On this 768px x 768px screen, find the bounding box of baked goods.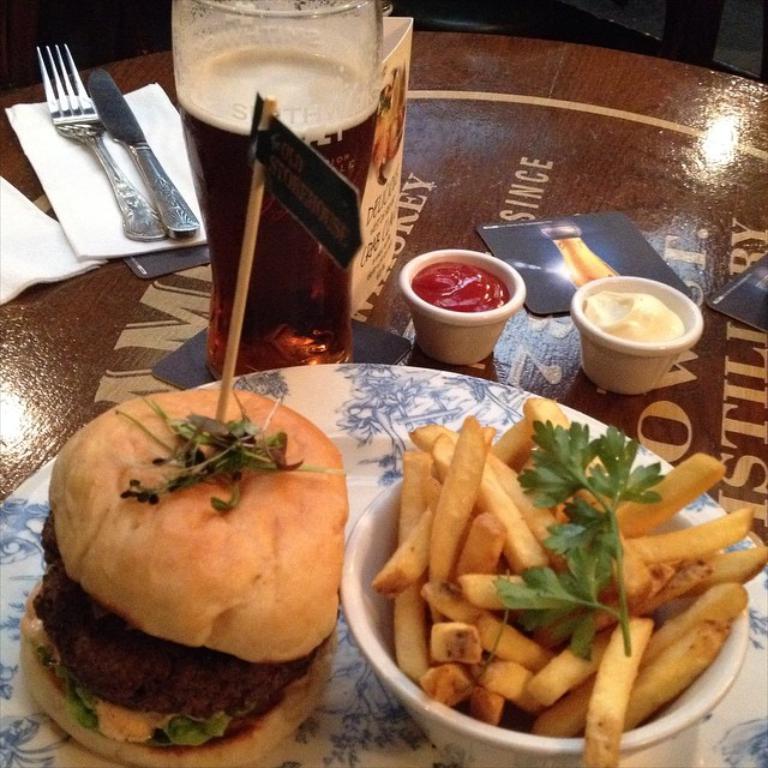
Bounding box: (23,384,343,767).
